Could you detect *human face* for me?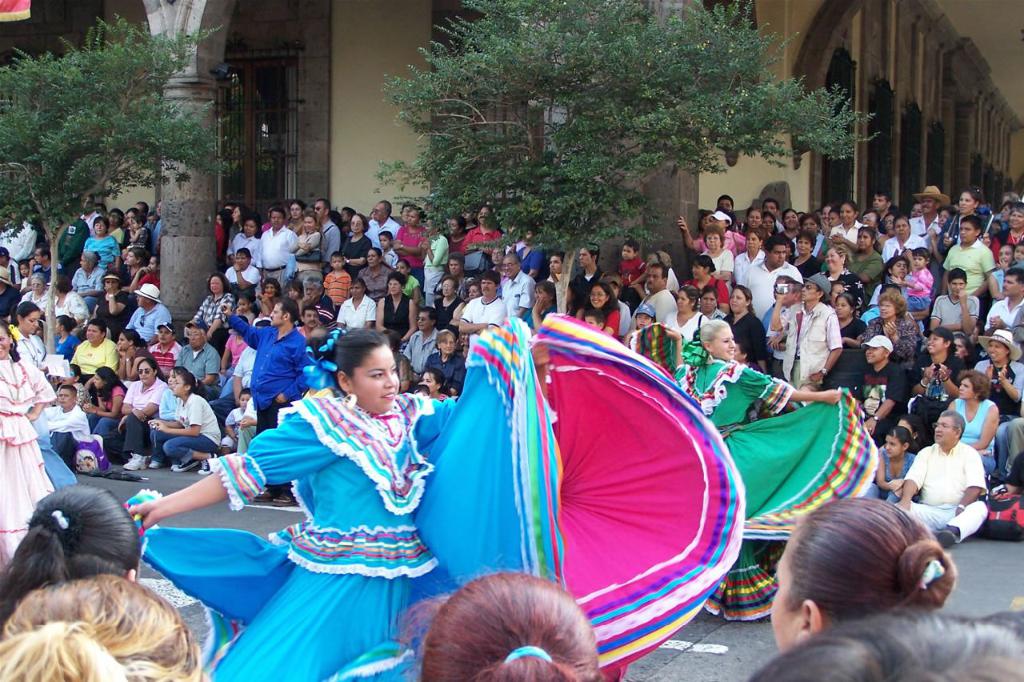
Detection result: x1=189 y1=327 x2=204 y2=347.
